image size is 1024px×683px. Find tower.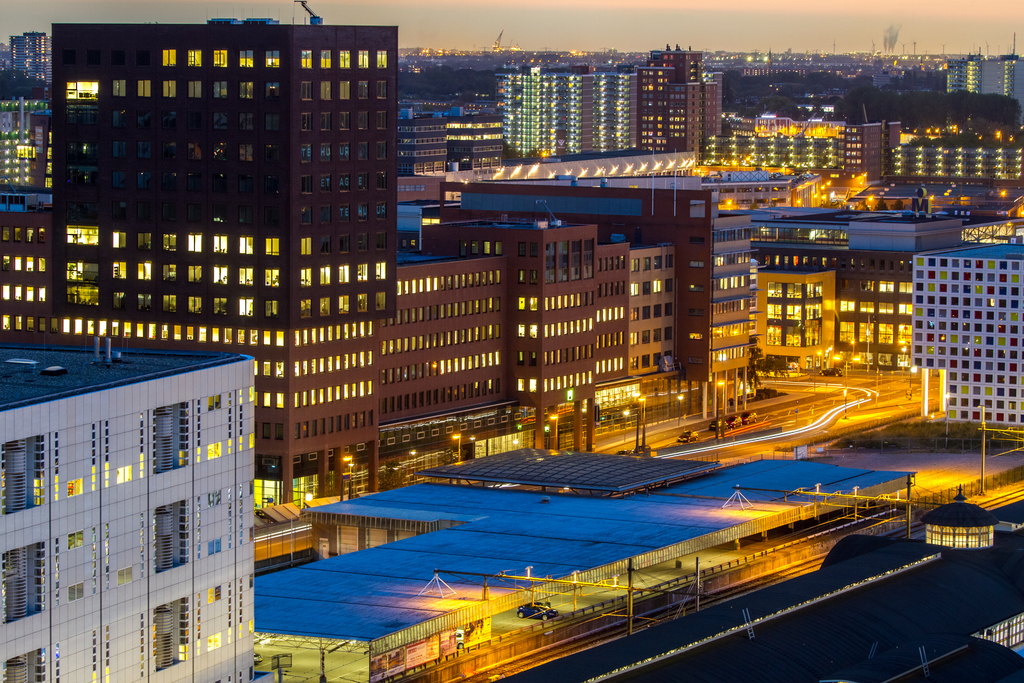
l=635, t=44, r=724, b=169.
